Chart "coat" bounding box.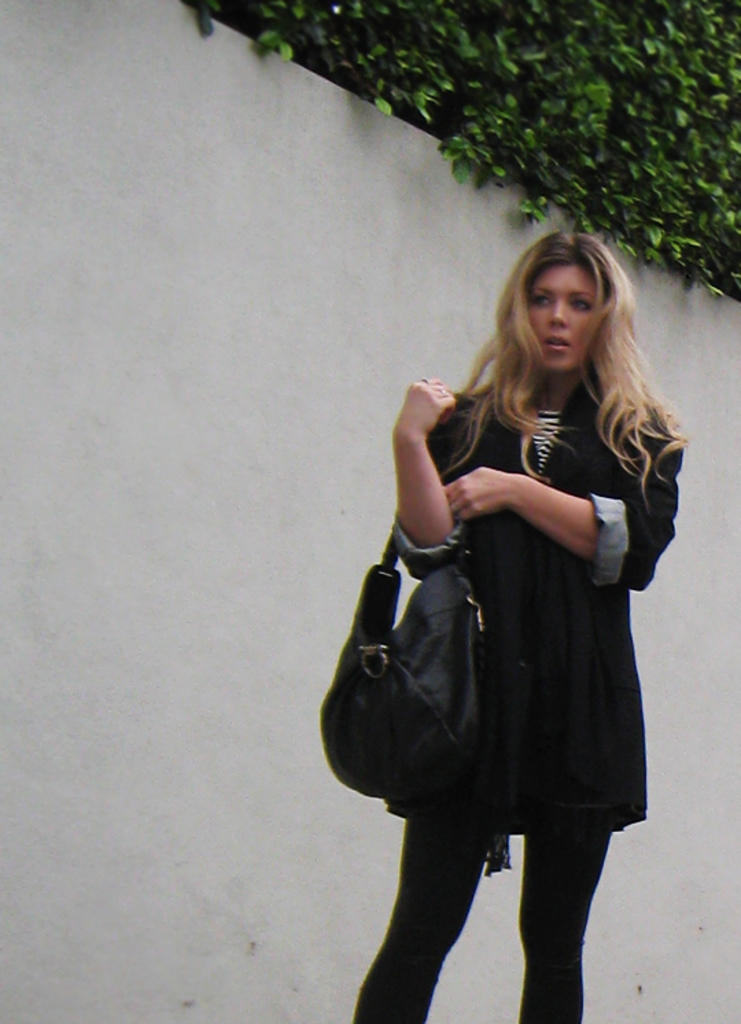
Charted: {"x1": 331, "y1": 303, "x2": 686, "y2": 880}.
